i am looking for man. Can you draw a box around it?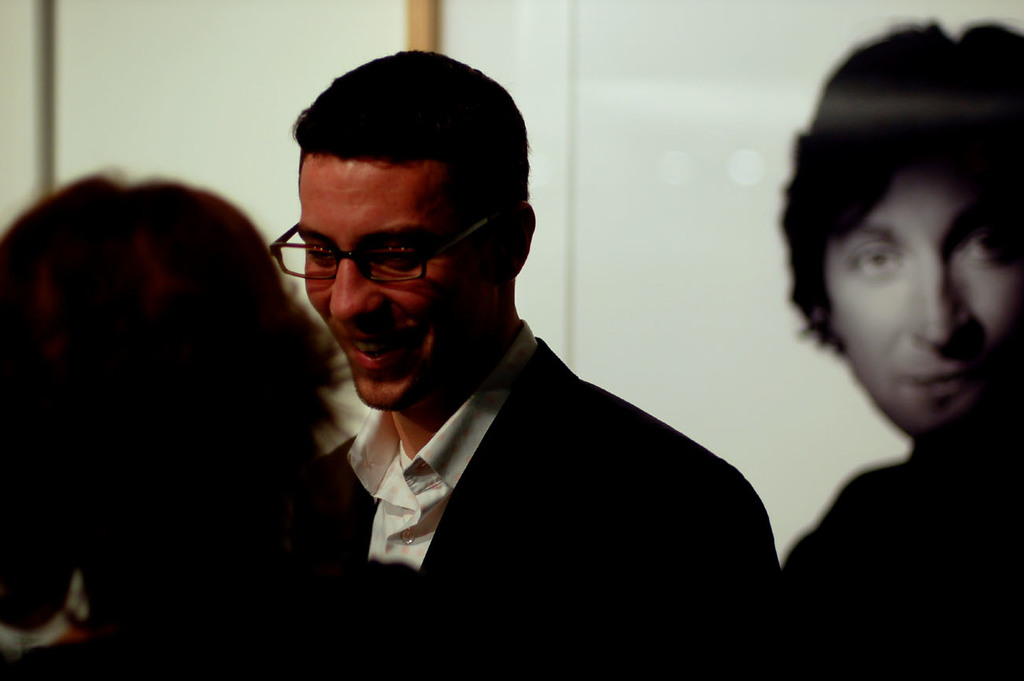
Sure, the bounding box is pyautogui.locateOnScreen(260, 78, 809, 626).
